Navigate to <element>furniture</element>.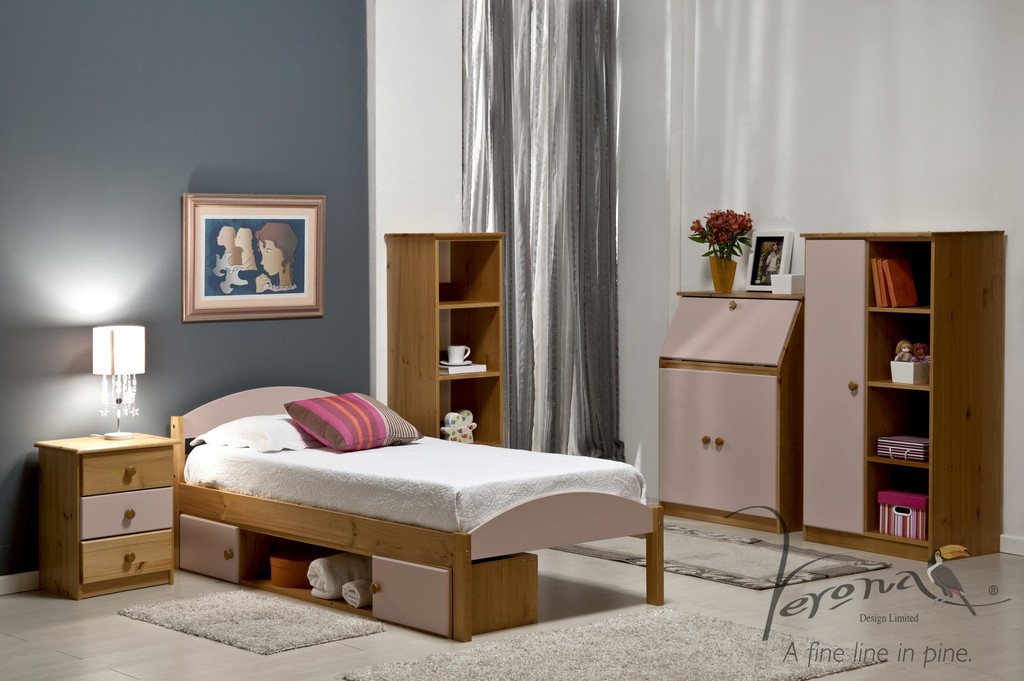
Navigation target: select_region(35, 425, 175, 597).
